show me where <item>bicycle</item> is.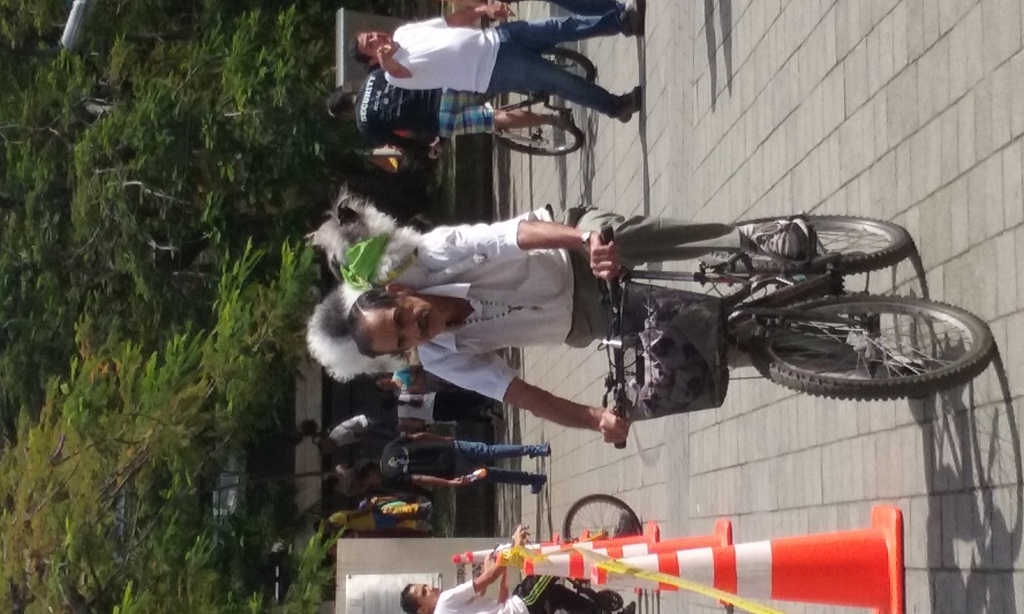
<item>bicycle</item> is at <region>607, 222, 993, 439</region>.
